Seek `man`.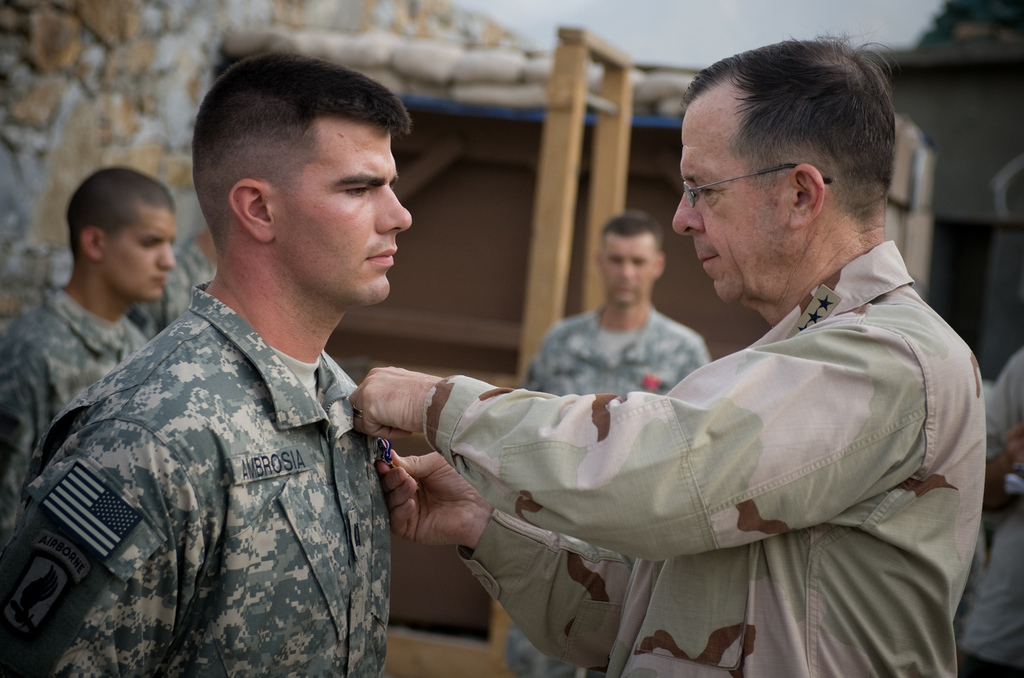
(left=348, top=41, right=991, bottom=677).
